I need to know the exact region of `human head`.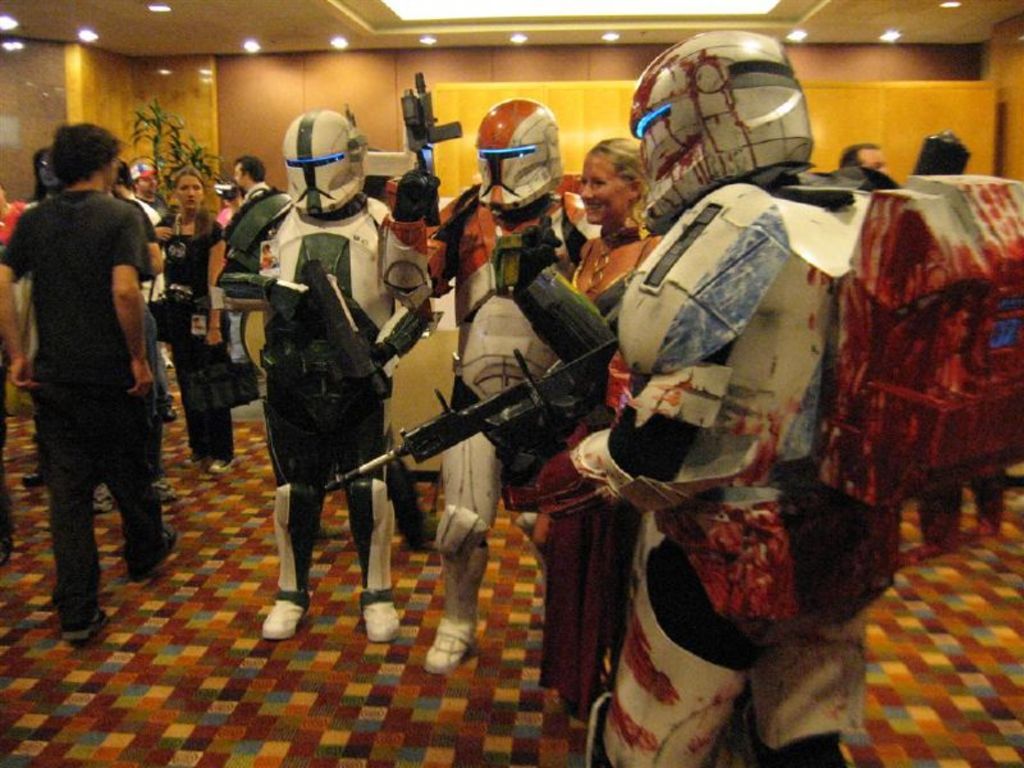
Region: bbox=(471, 99, 567, 220).
